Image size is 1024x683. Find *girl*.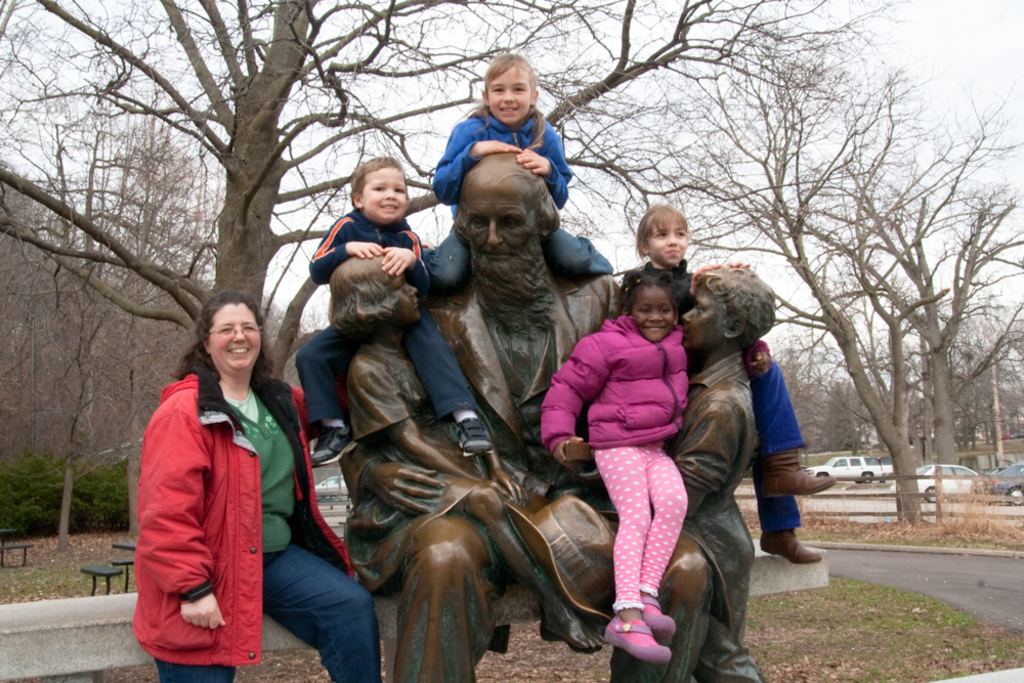
<box>616,203,836,559</box>.
